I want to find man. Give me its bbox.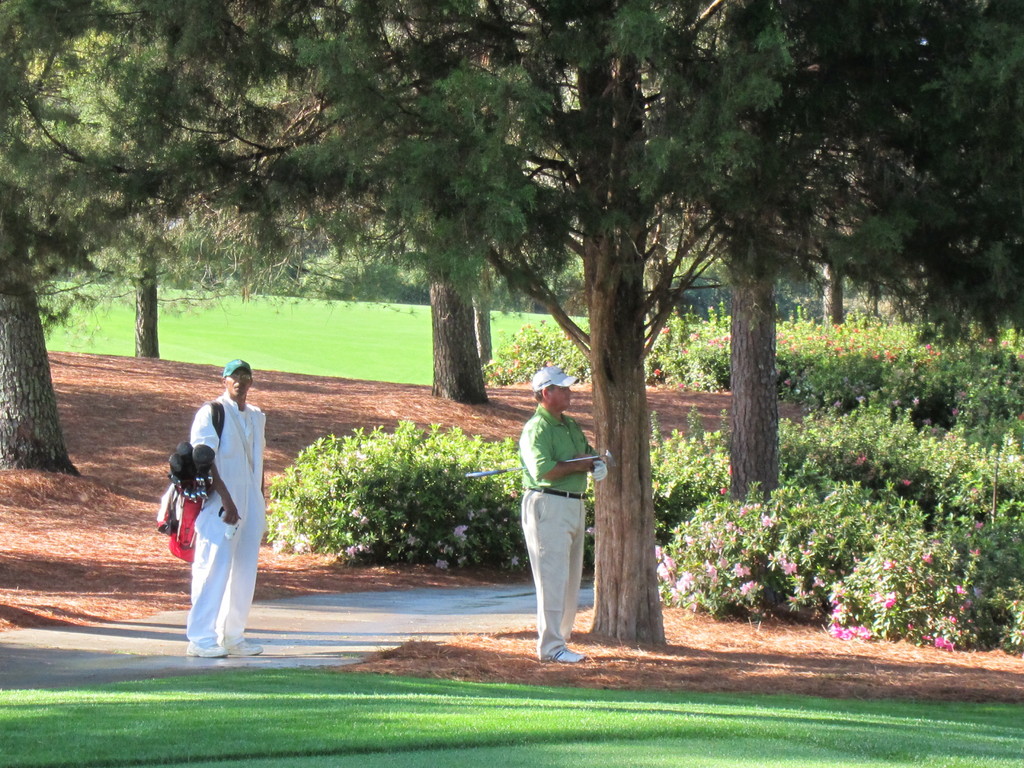
x1=520 y1=367 x2=611 y2=662.
